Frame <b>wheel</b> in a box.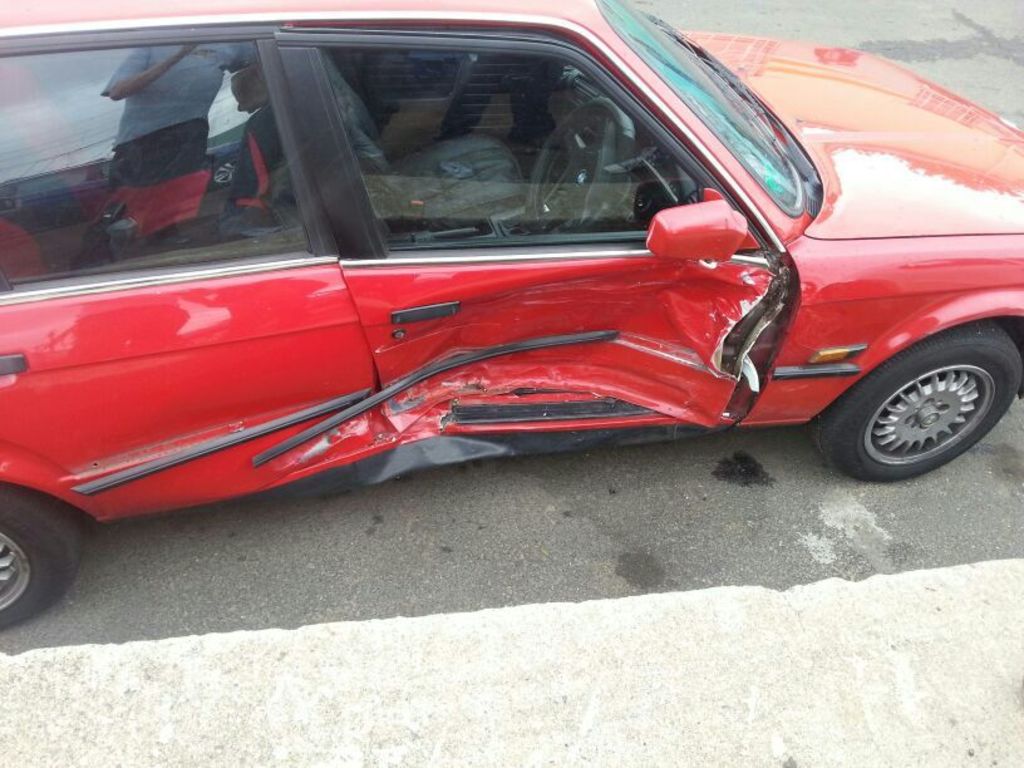
[left=1, top=487, right=77, bottom=629].
